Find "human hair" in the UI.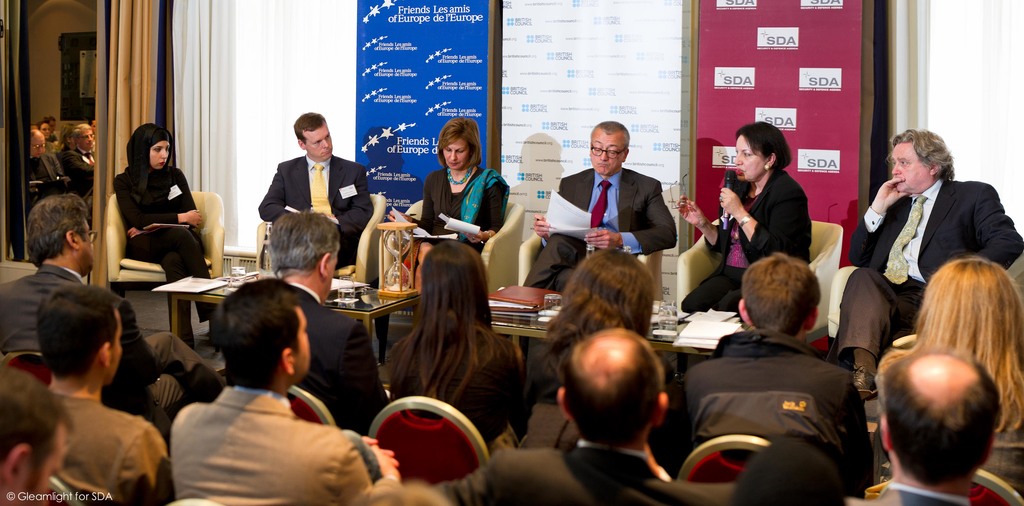
UI element at bbox=(543, 245, 663, 367).
